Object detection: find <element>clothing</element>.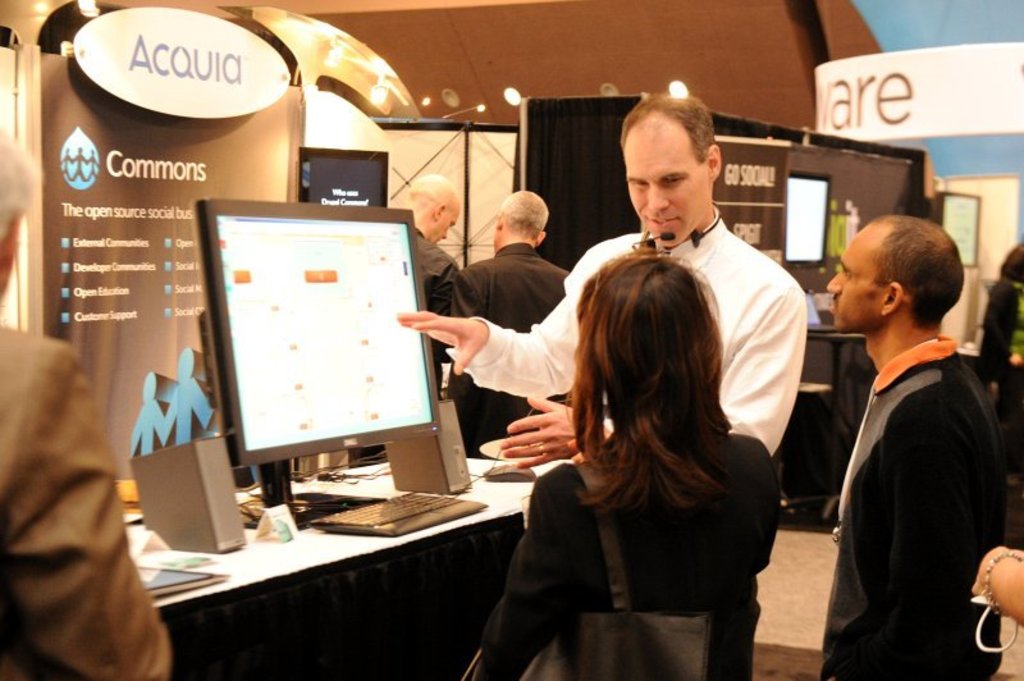
<box>820,279,1005,666</box>.
